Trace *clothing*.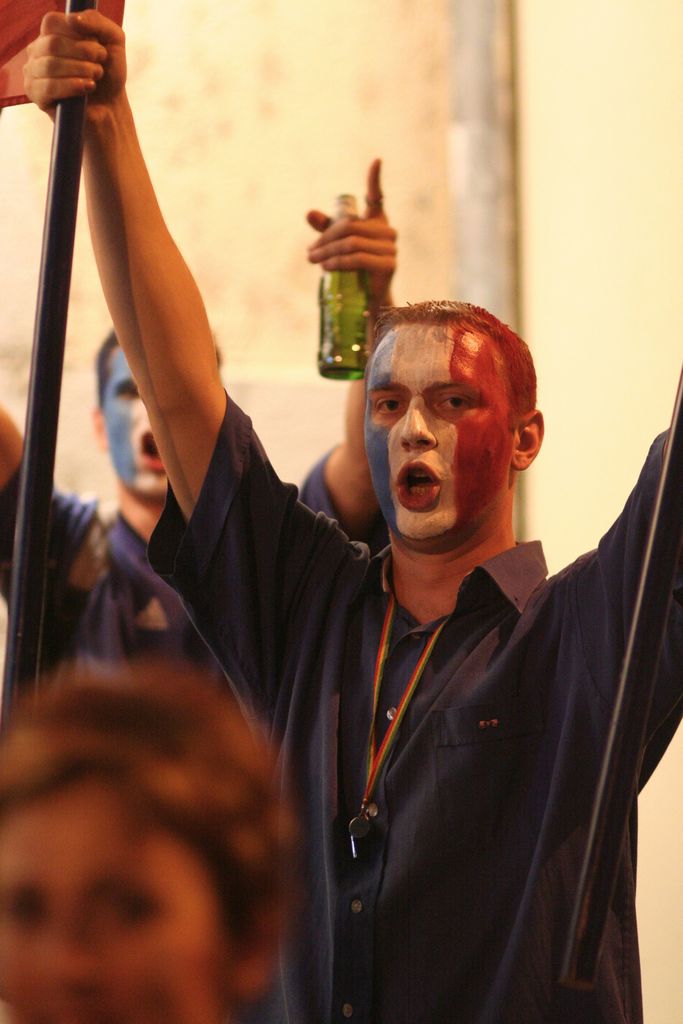
Traced to region(0, 451, 388, 710).
